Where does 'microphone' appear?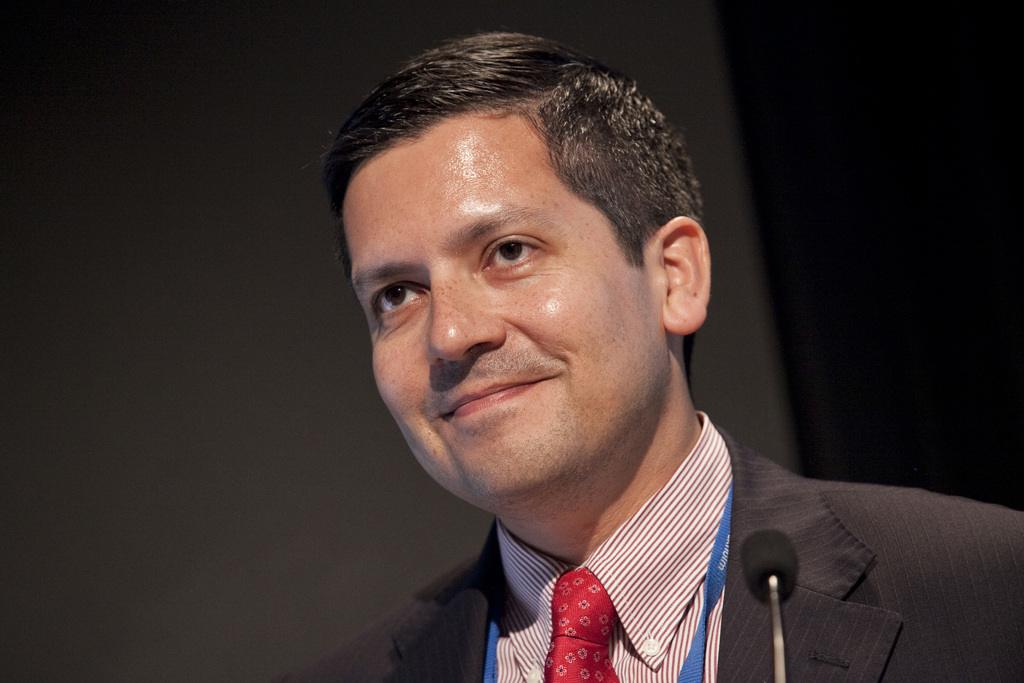
Appears at detection(728, 526, 810, 682).
